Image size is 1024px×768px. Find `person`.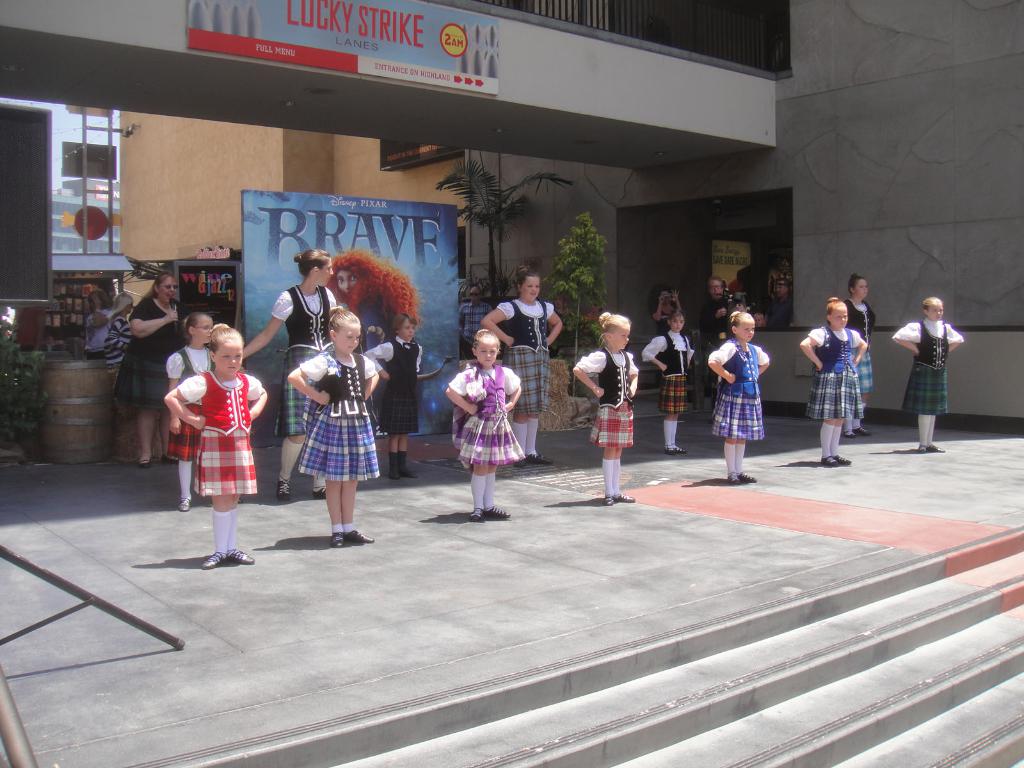
box=[707, 308, 769, 484].
